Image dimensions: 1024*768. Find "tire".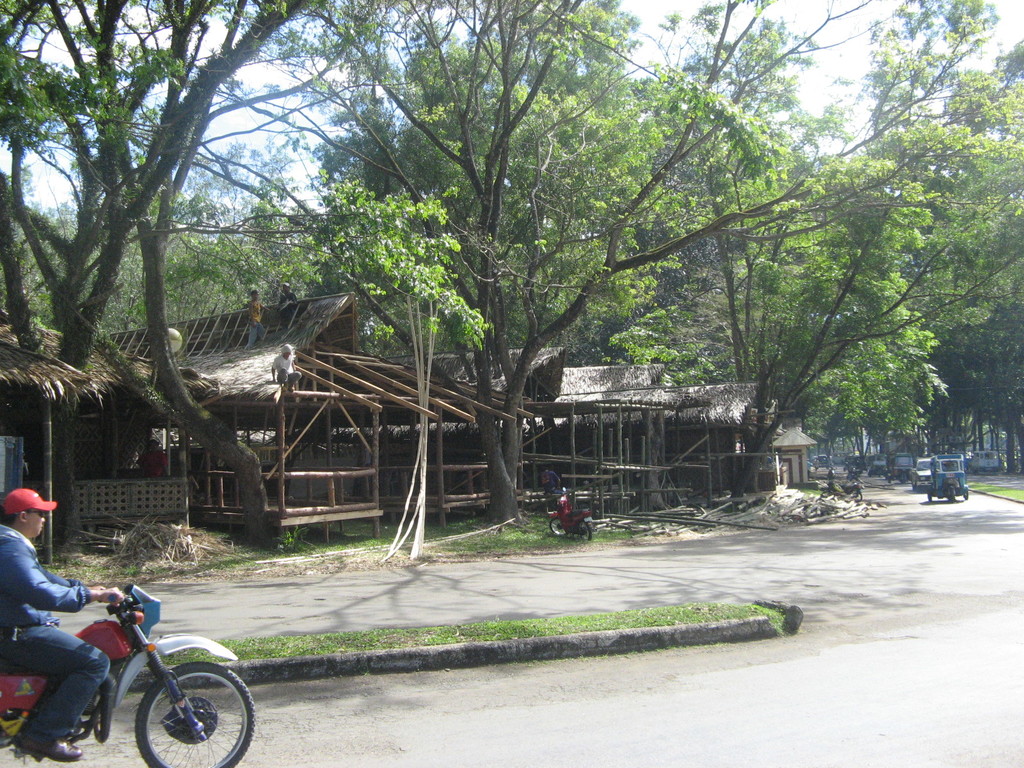
(925,491,932,507).
